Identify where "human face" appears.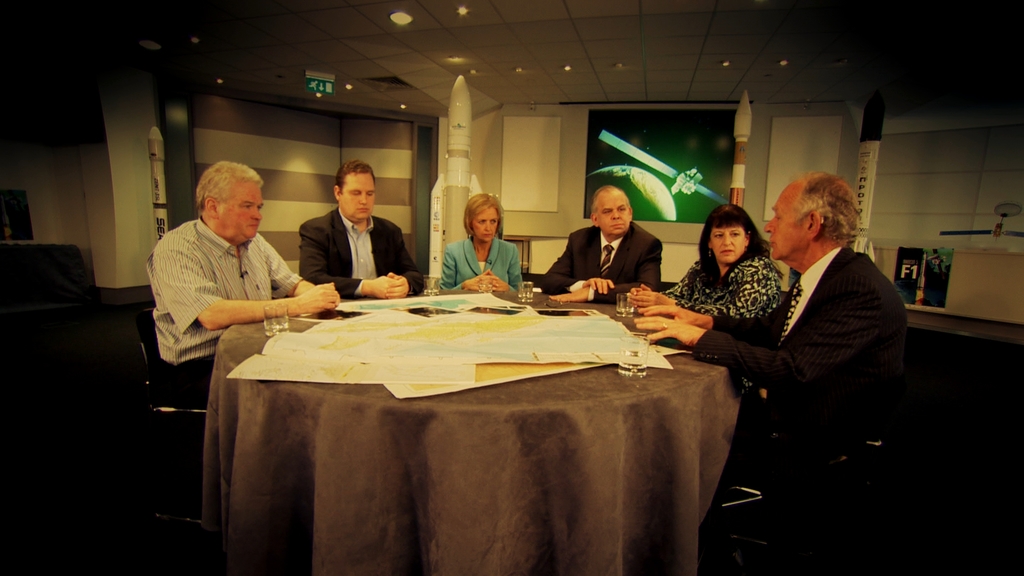
Appears at 474 208 497 243.
